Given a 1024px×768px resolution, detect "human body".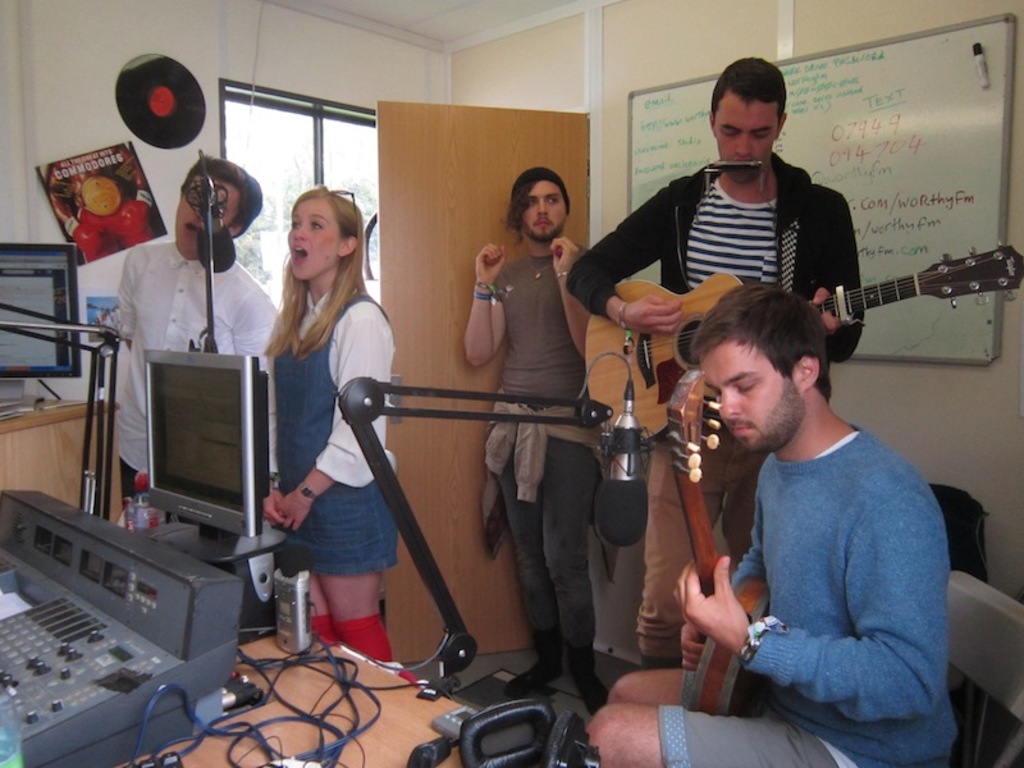
region(476, 165, 605, 704).
